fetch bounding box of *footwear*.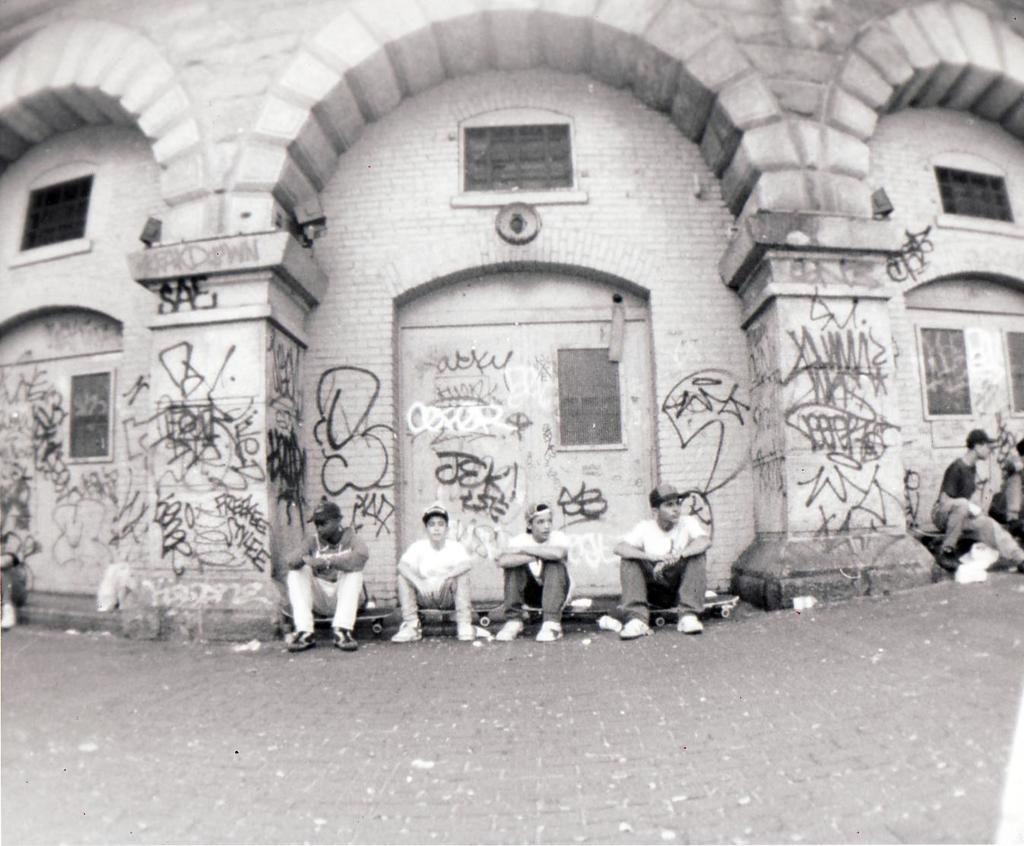
Bbox: bbox=[456, 623, 478, 641].
